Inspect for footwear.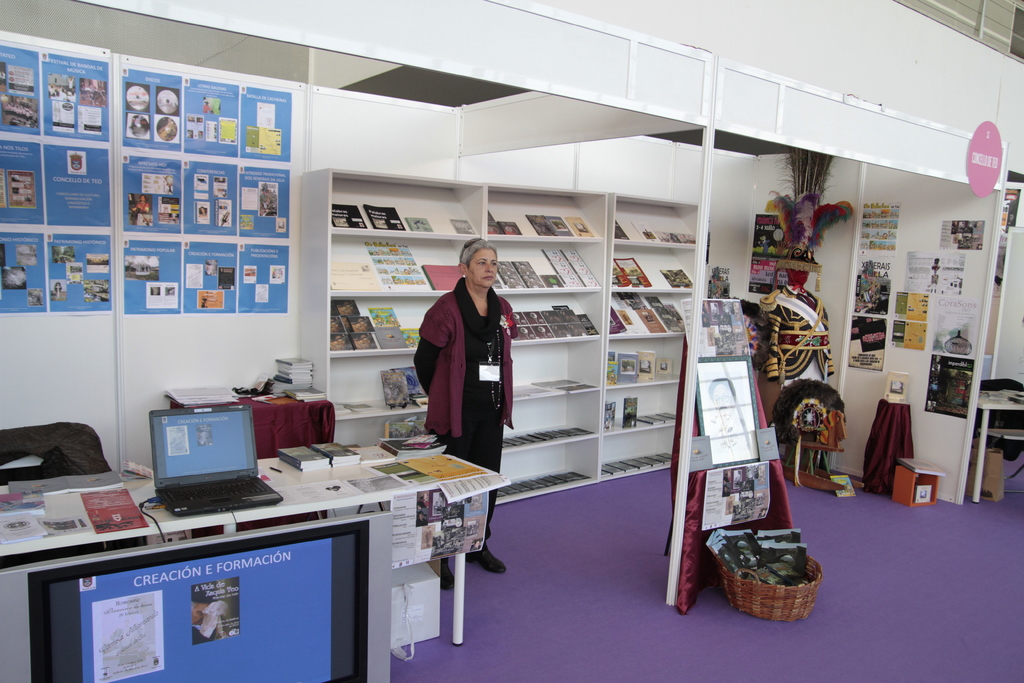
Inspection: {"left": 438, "top": 557, "right": 454, "bottom": 588}.
